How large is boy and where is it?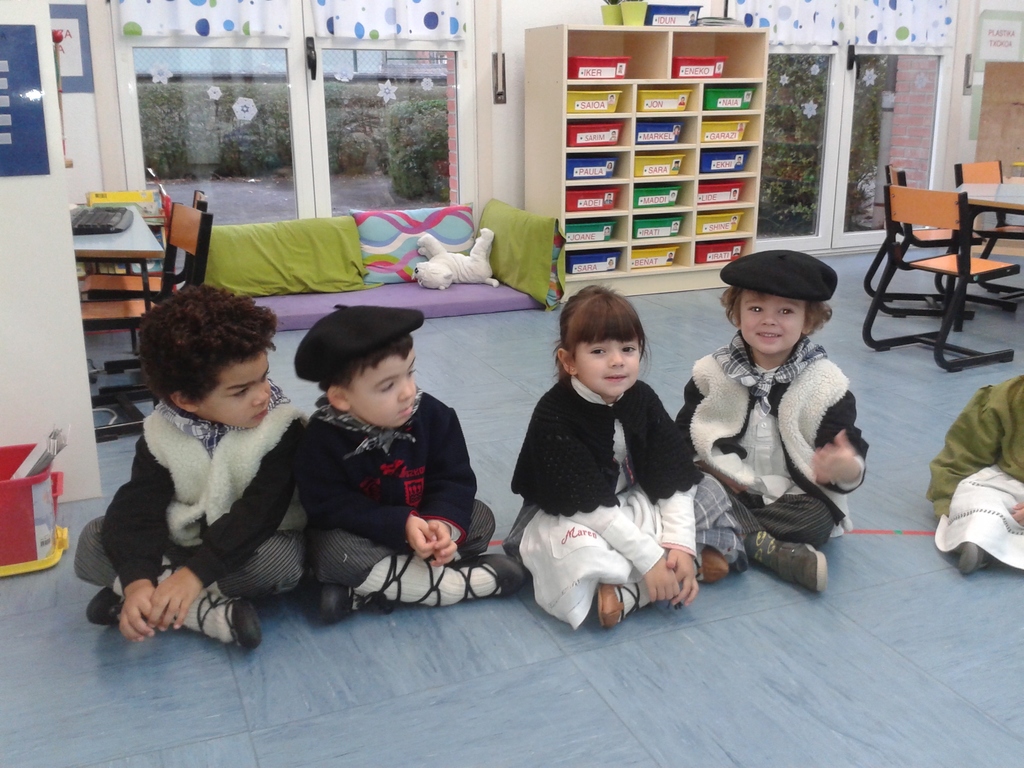
Bounding box: bbox(297, 303, 566, 618).
